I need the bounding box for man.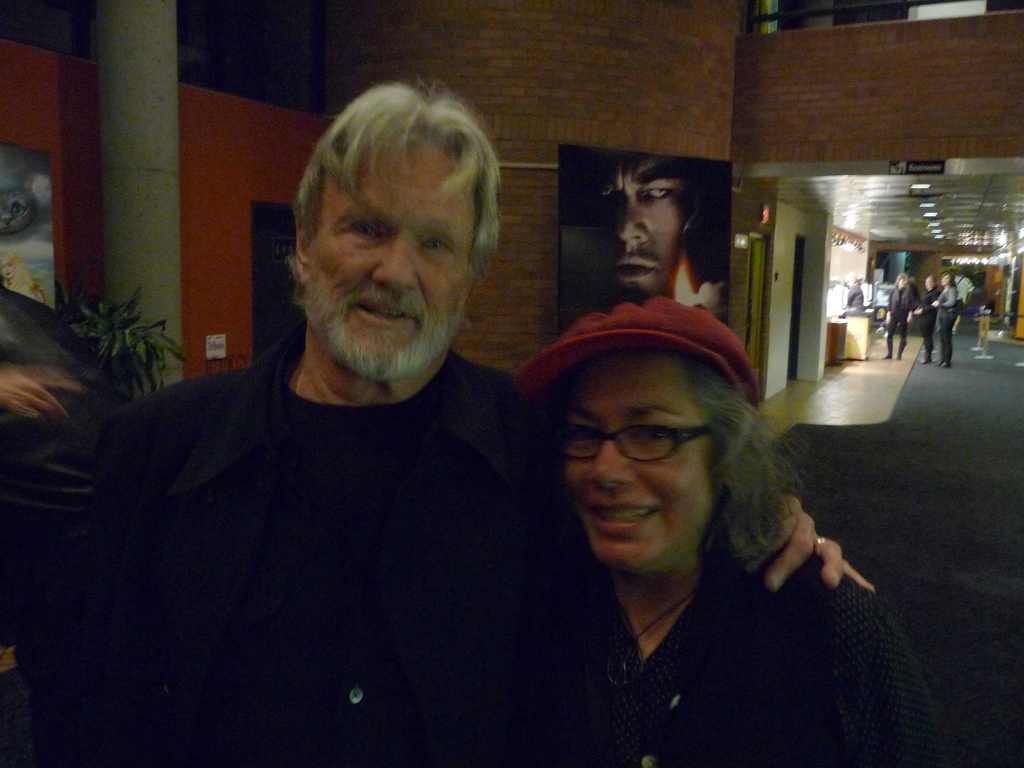
Here it is: <bbox>28, 70, 876, 767</bbox>.
